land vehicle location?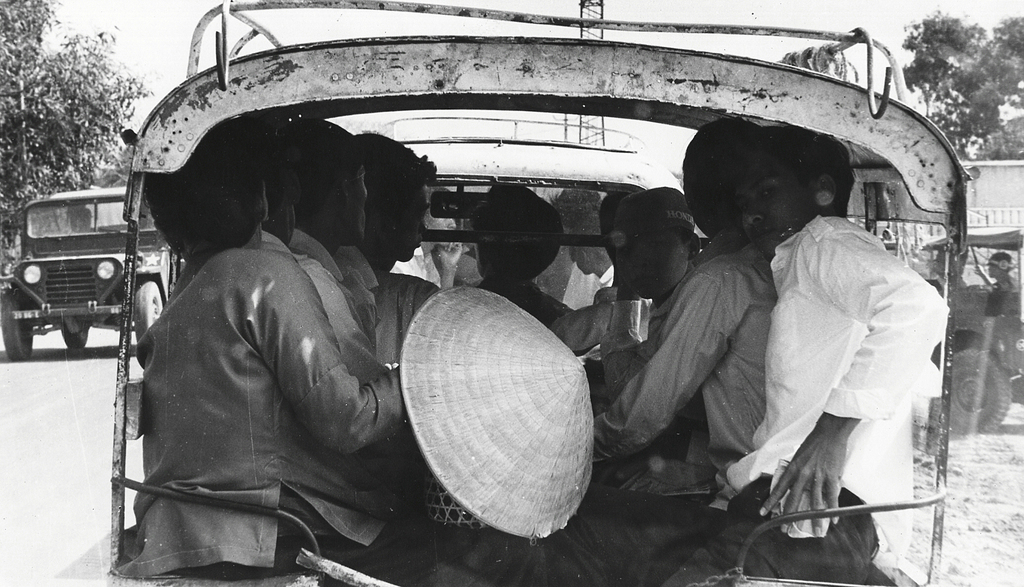
(x1=4, y1=186, x2=182, y2=361)
